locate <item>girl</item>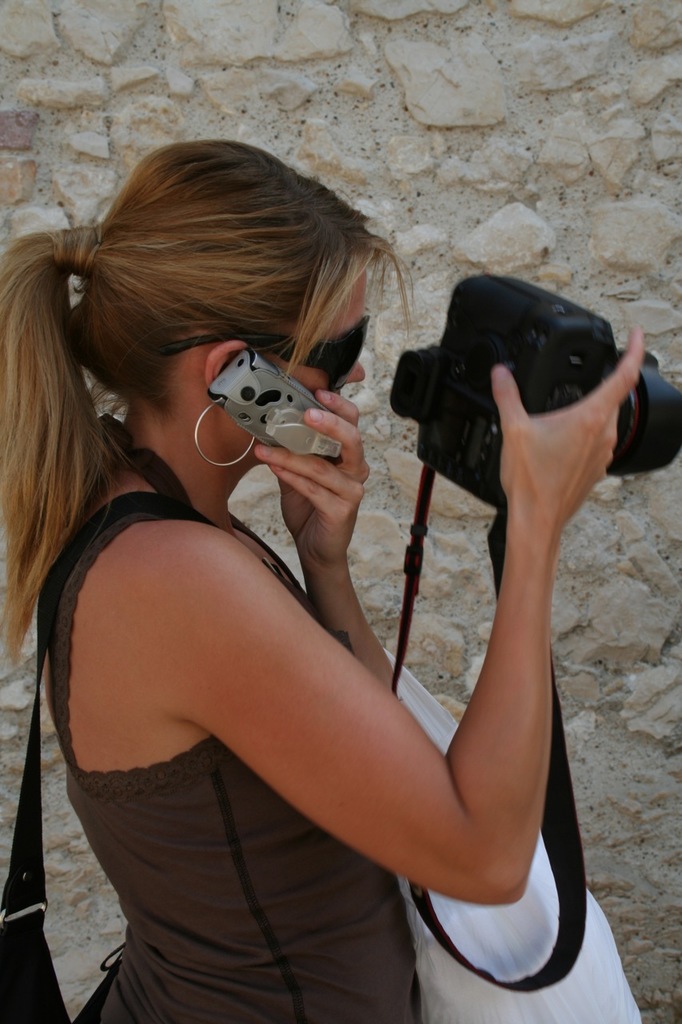
detection(0, 139, 646, 1019)
